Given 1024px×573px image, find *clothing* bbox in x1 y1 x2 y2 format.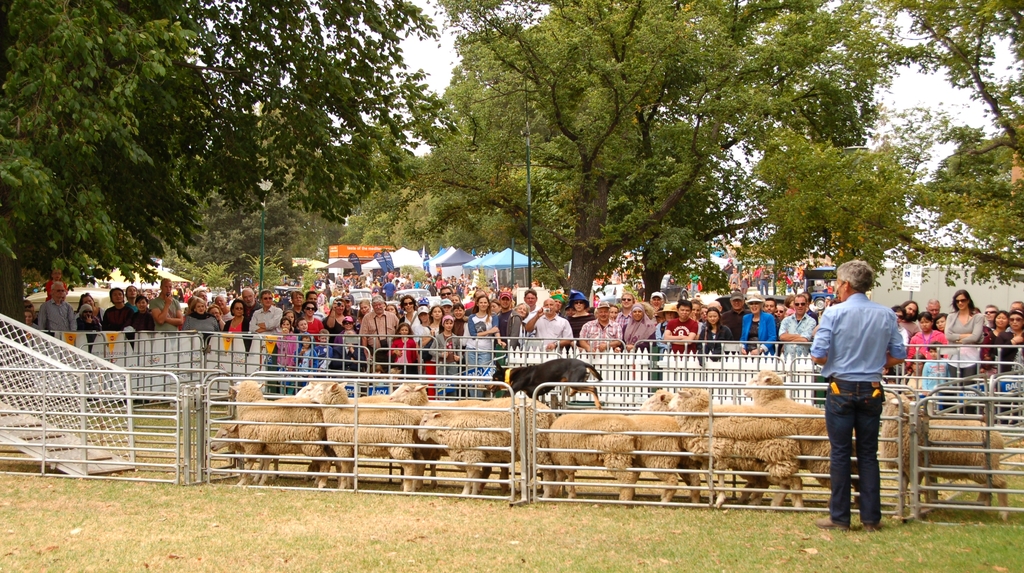
662 314 700 356.
